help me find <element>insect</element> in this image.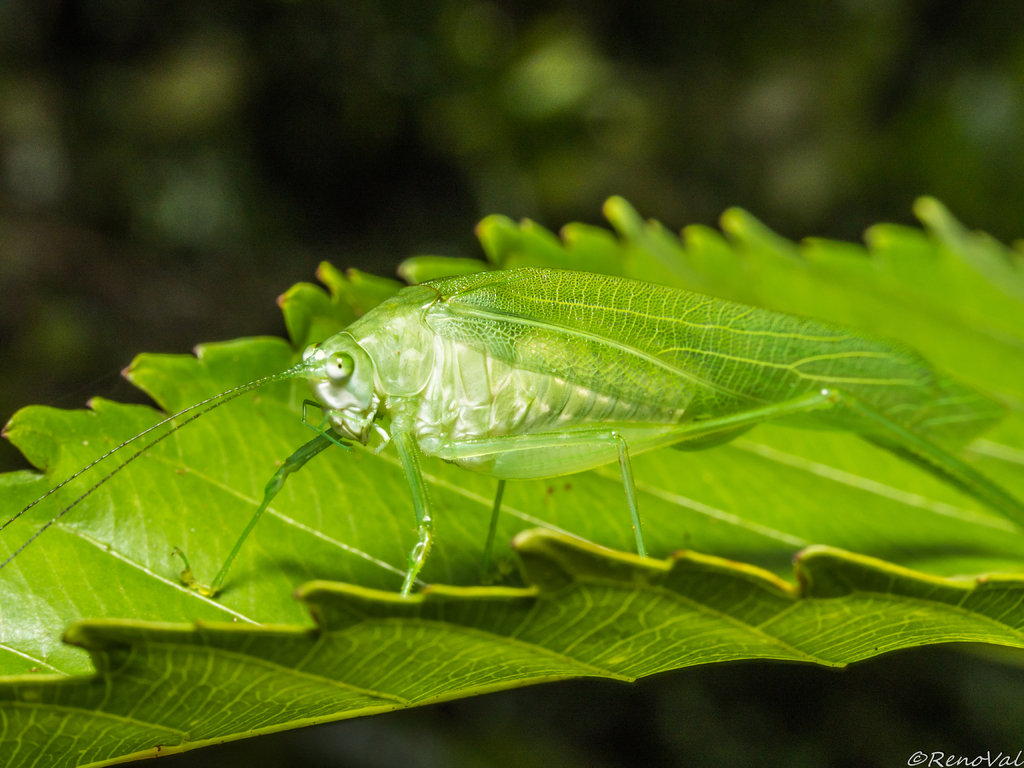
Found it: 0:262:1023:591.
